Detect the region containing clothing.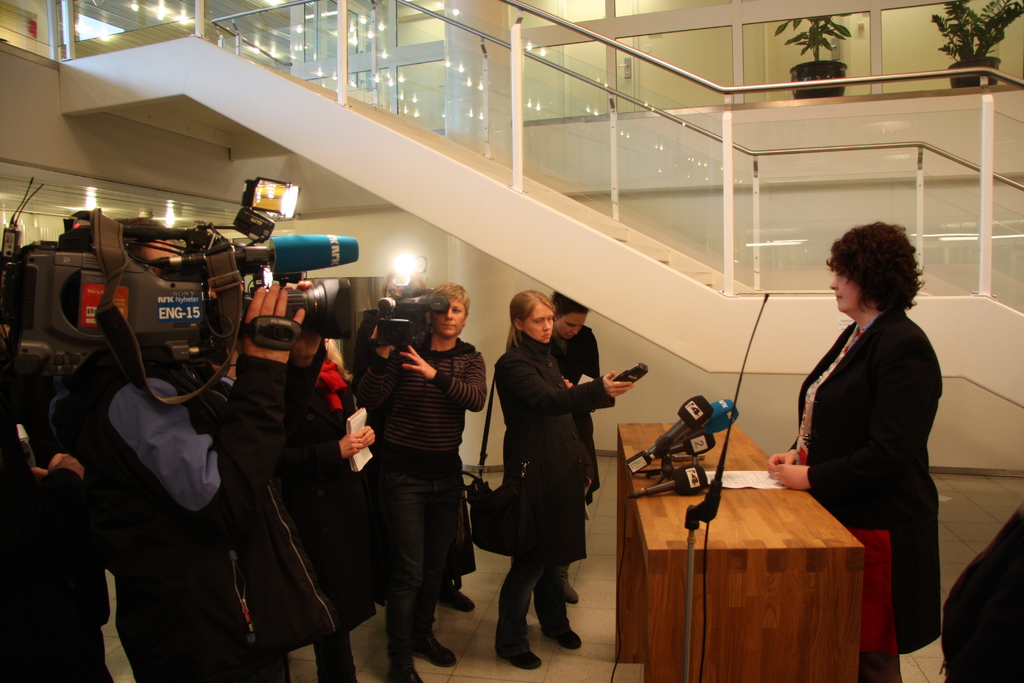
x1=0 y1=391 x2=95 y2=682.
